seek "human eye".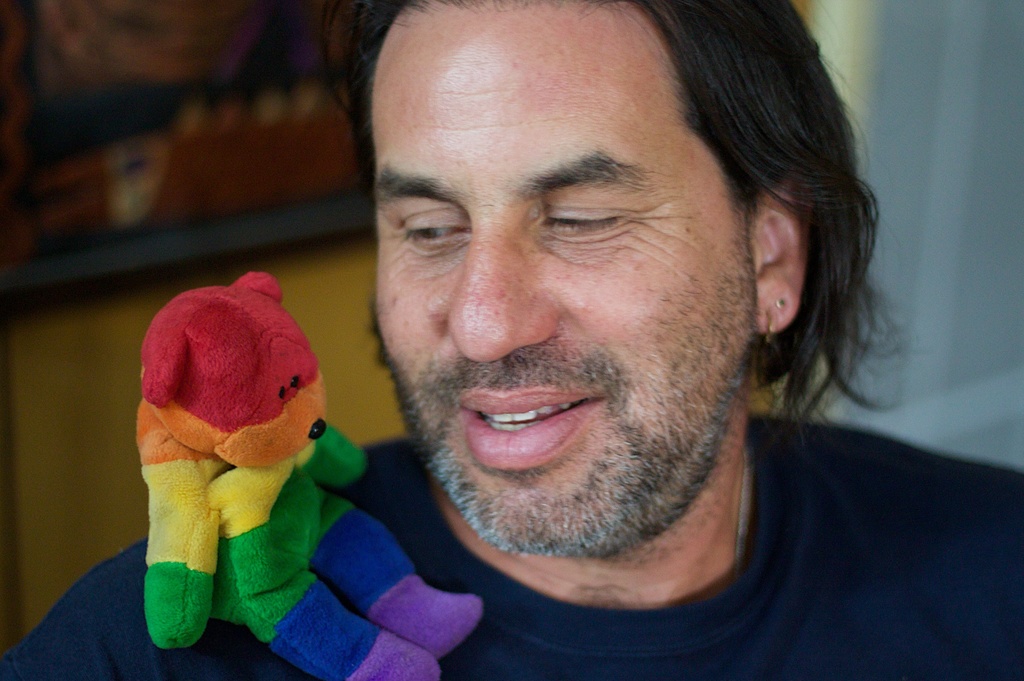
crop(539, 200, 640, 240).
